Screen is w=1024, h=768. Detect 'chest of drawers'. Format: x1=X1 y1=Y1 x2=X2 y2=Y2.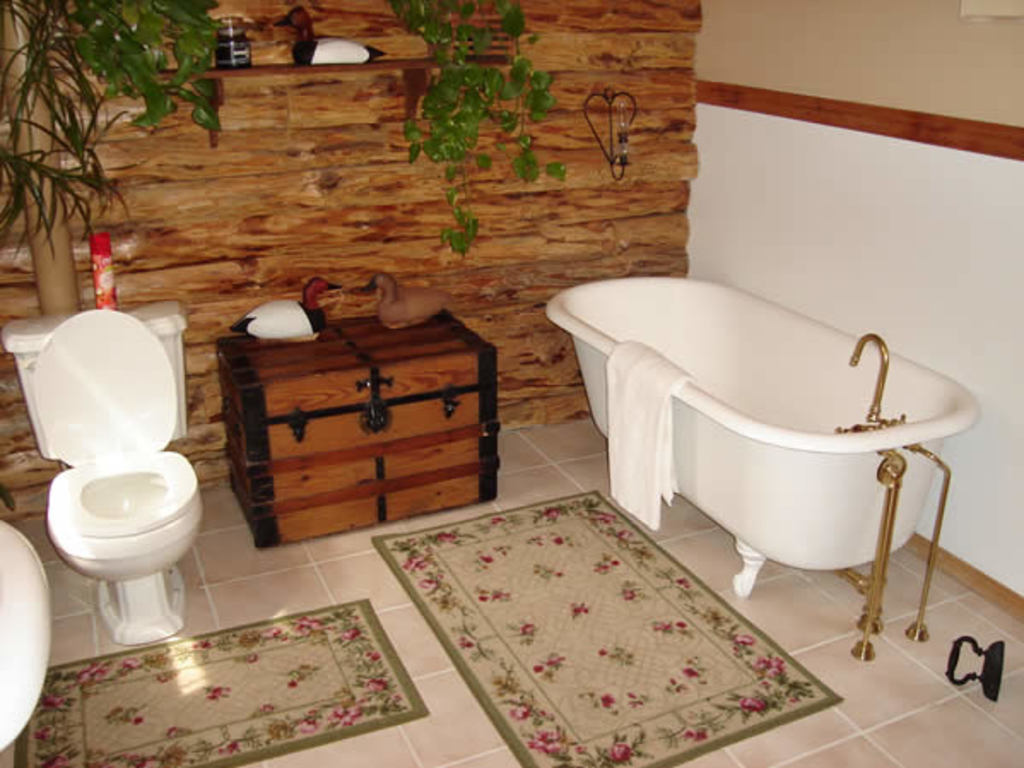
x1=210 y1=308 x2=496 y2=551.
